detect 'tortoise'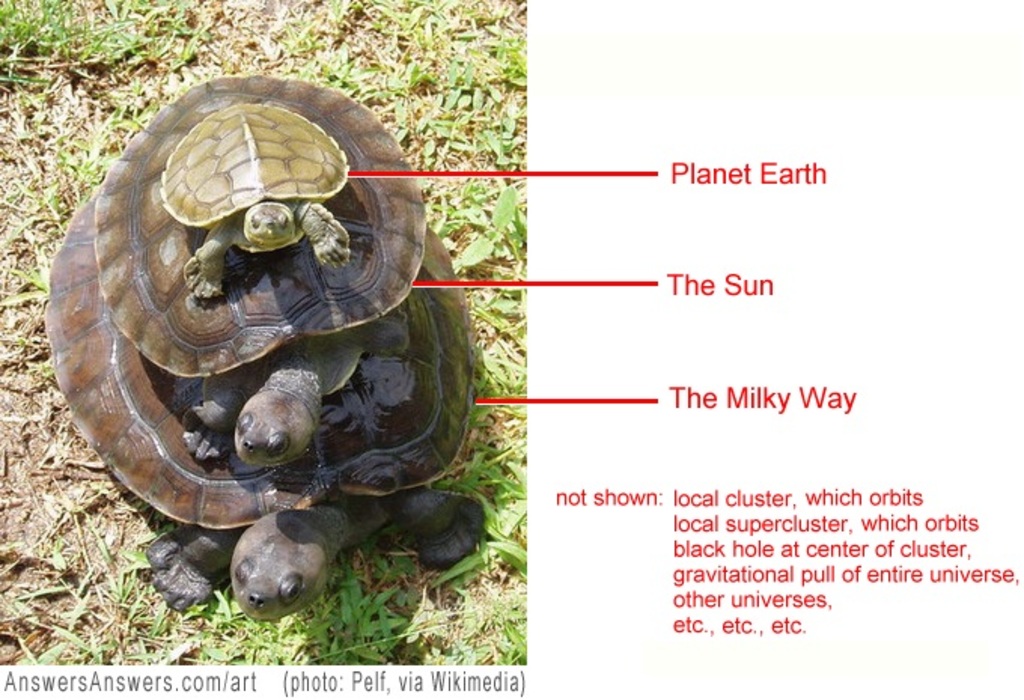
bbox(92, 74, 426, 467)
